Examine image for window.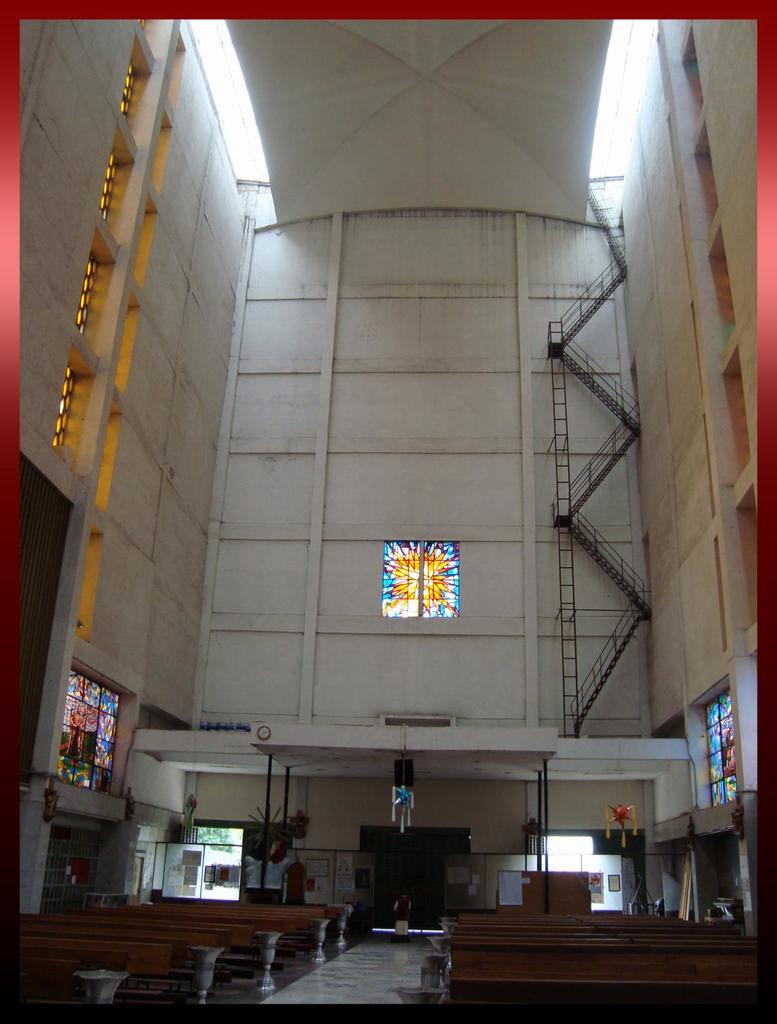
Examination result: (left=95, top=147, right=129, bottom=225).
